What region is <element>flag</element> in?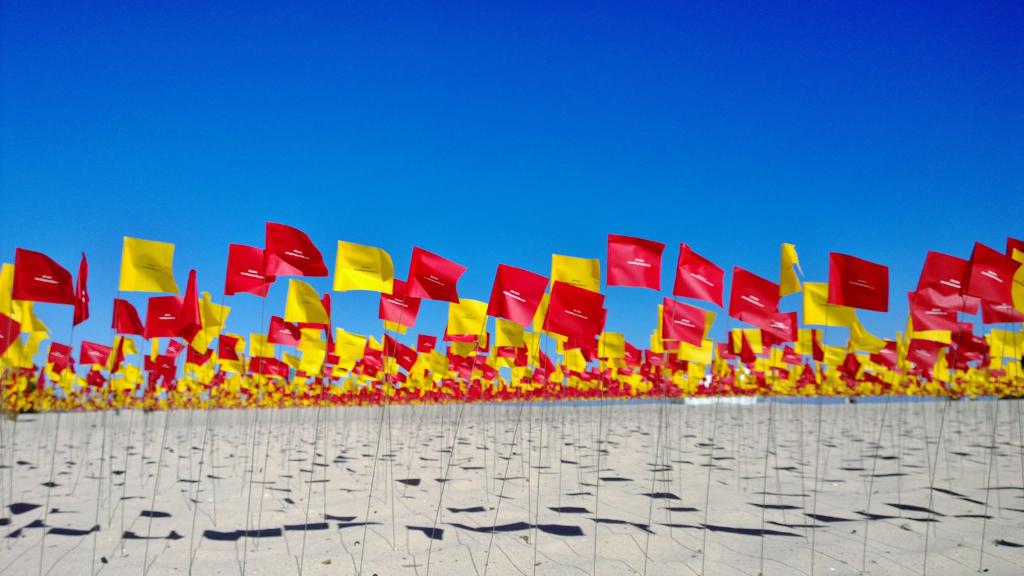
rect(255, 310, 307, 354).
